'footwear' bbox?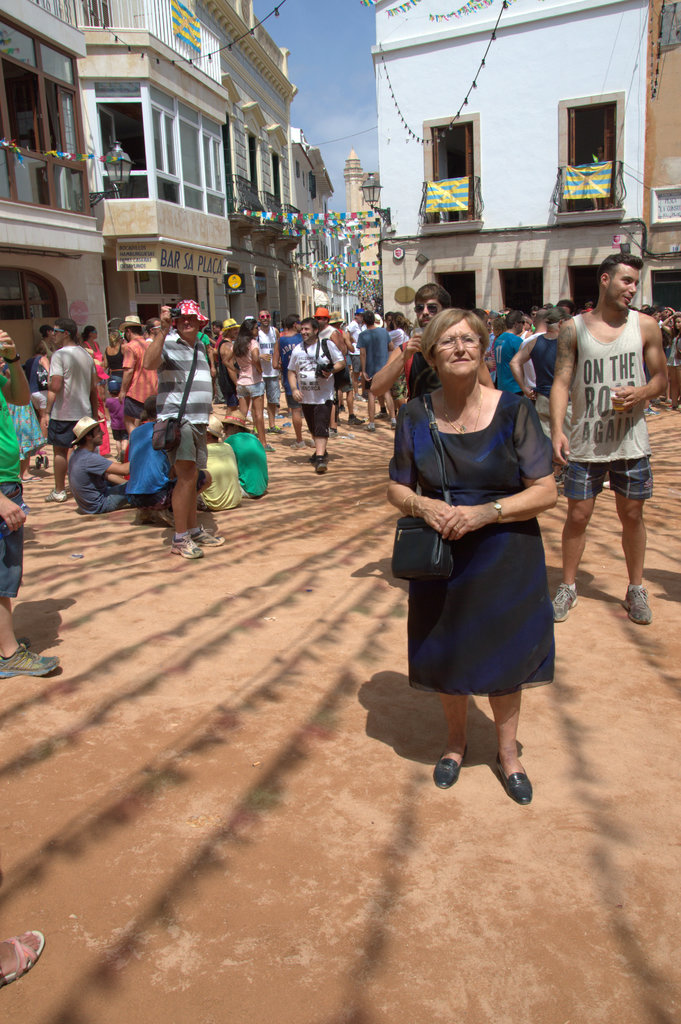
x1=622 y1=587 x2=652 y2=627
